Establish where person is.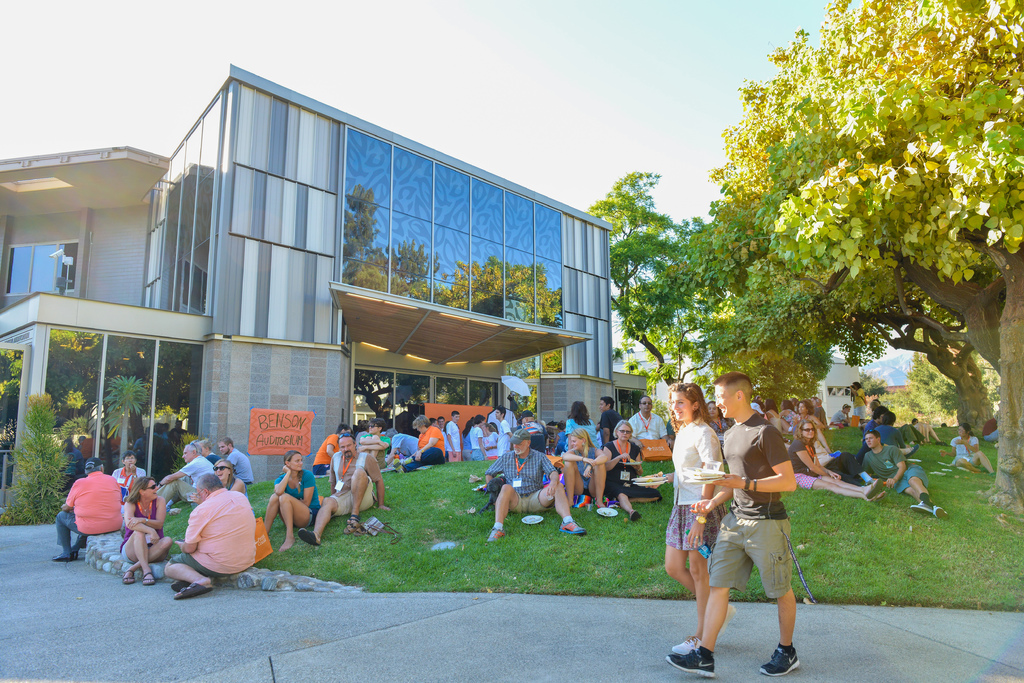
Established at (628, 396, 675, 447).
